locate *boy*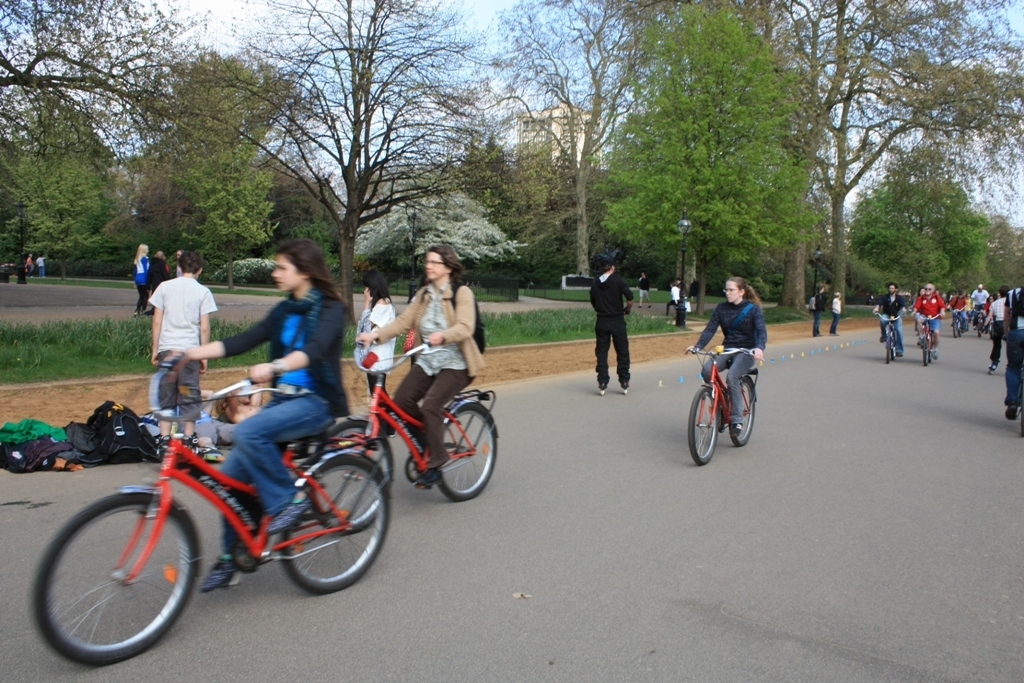
(x1=146, y1=244, x2=225, y2=457)
